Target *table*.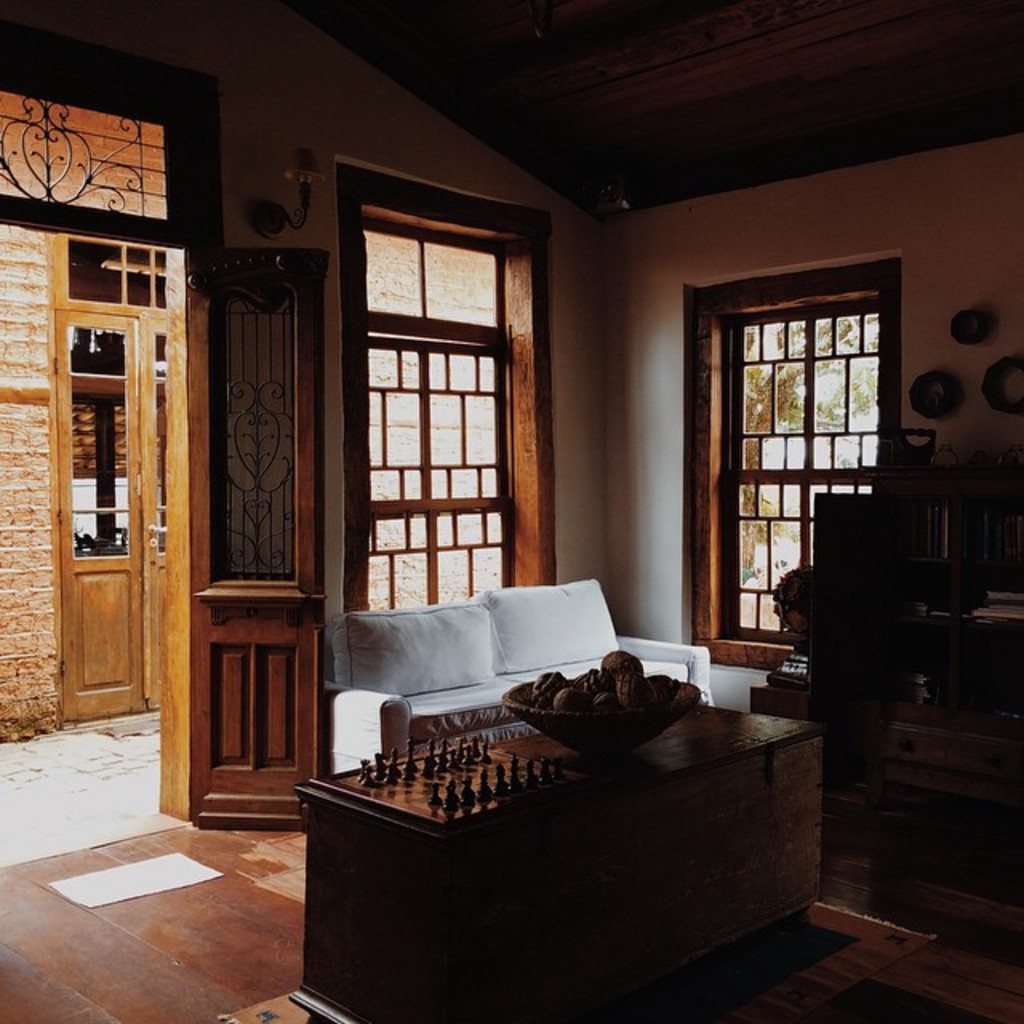
Target region: BBox(288, 632, 816, 1023).
